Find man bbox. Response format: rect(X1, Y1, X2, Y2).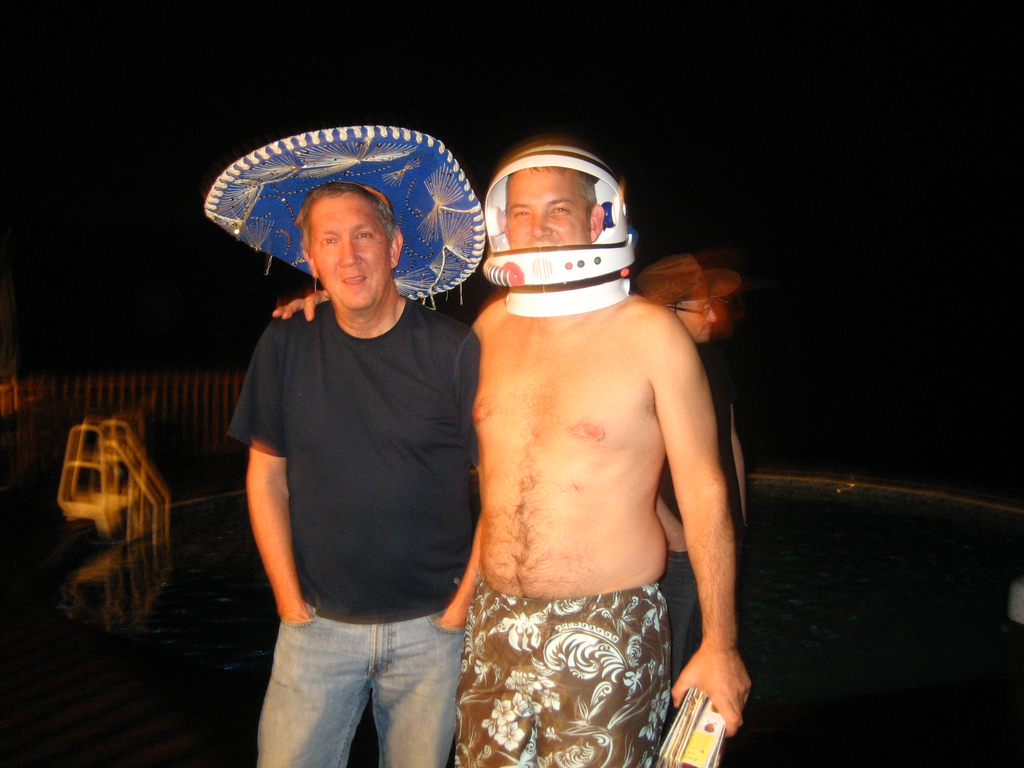
rect(630, 252, 741, 675).
